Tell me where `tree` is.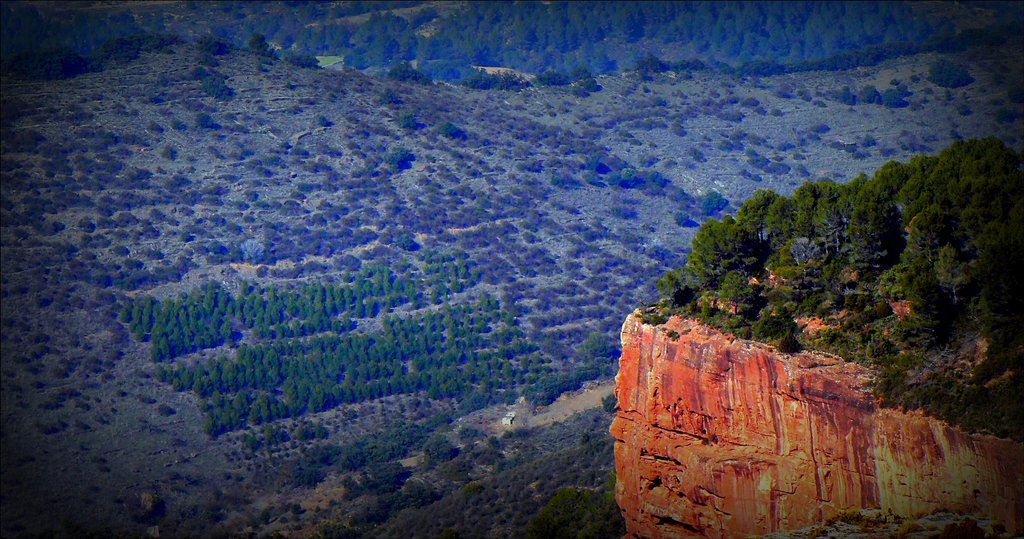
`tree` is at crop(609, 167, 637, 189).
